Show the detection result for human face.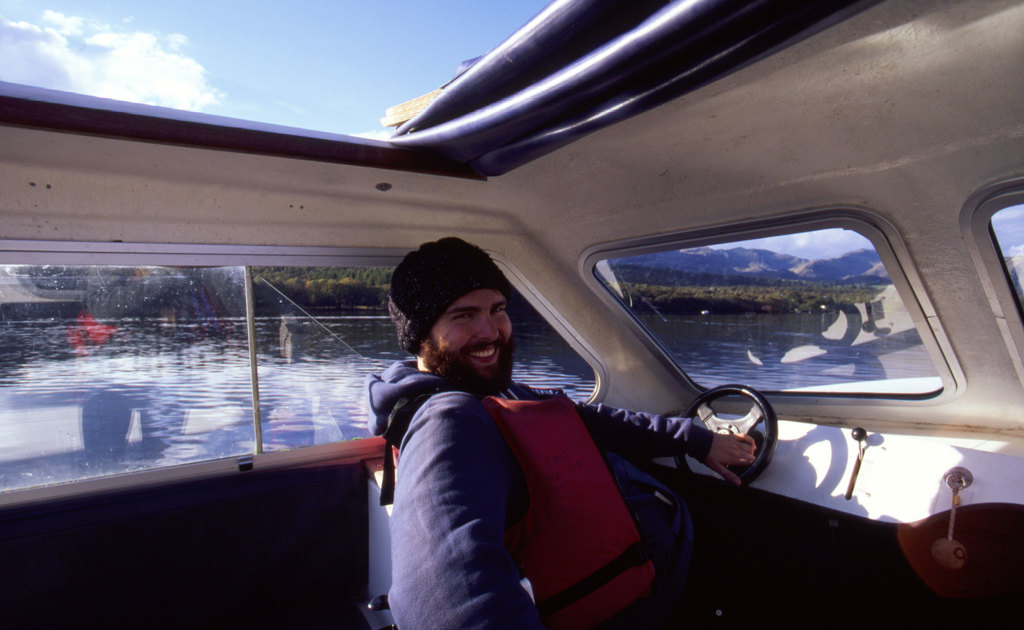
(x1=422, y1=287, x2=513, y2=376).
